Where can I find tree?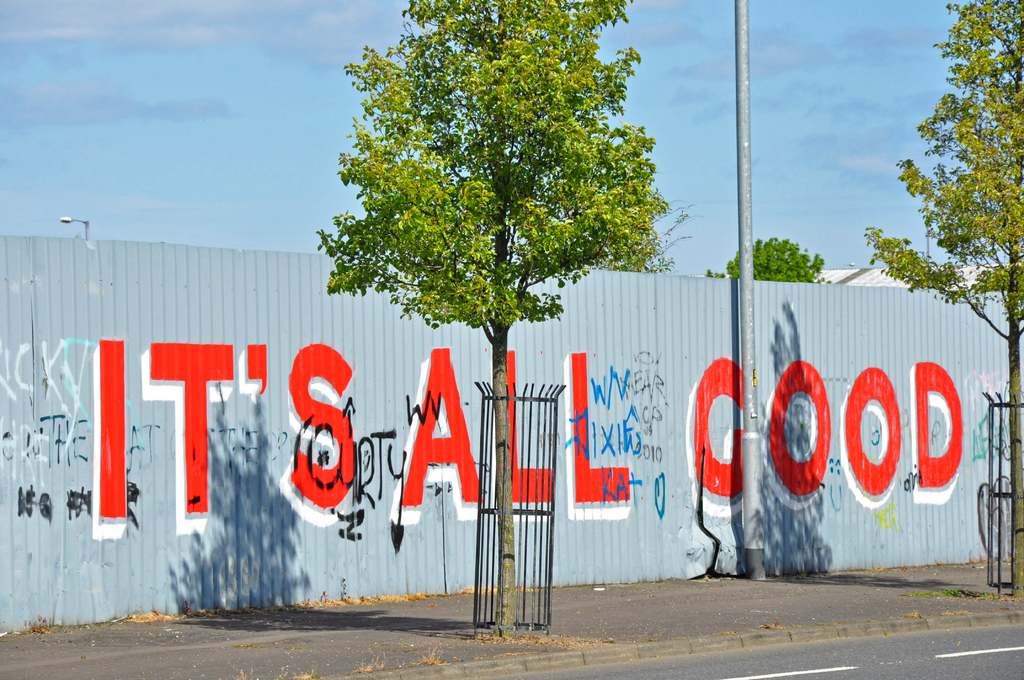
You can find it at (left=862, top=0, right=1023, bottom=596).
